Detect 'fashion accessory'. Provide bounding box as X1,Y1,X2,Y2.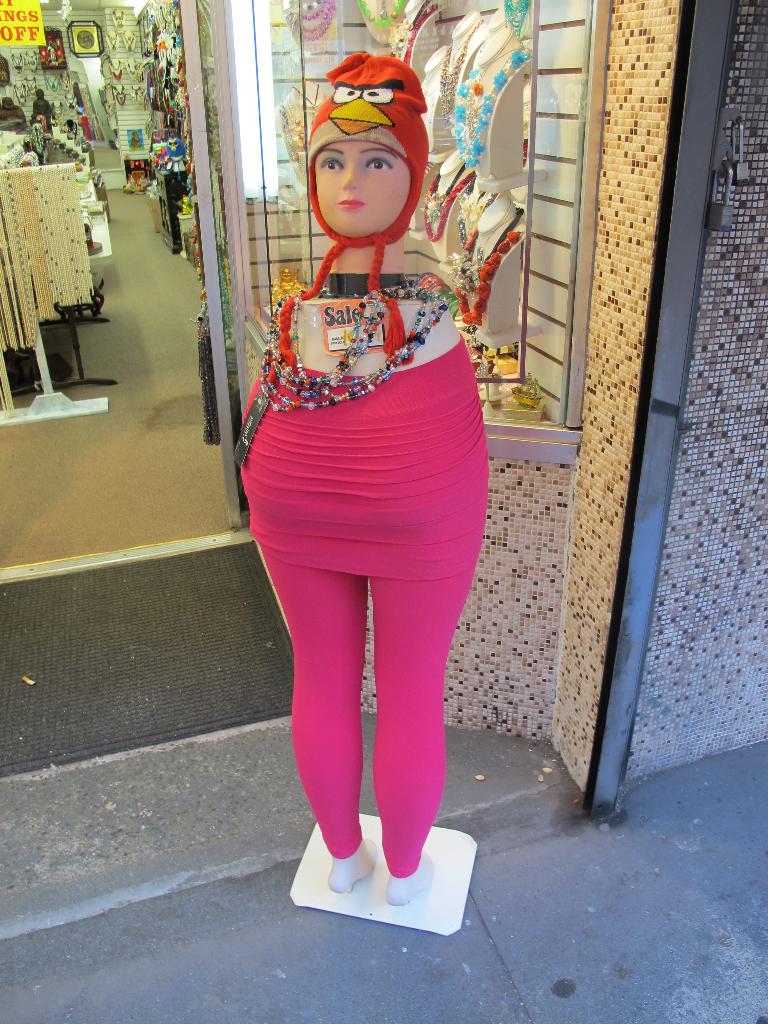
275,97,319,177.
